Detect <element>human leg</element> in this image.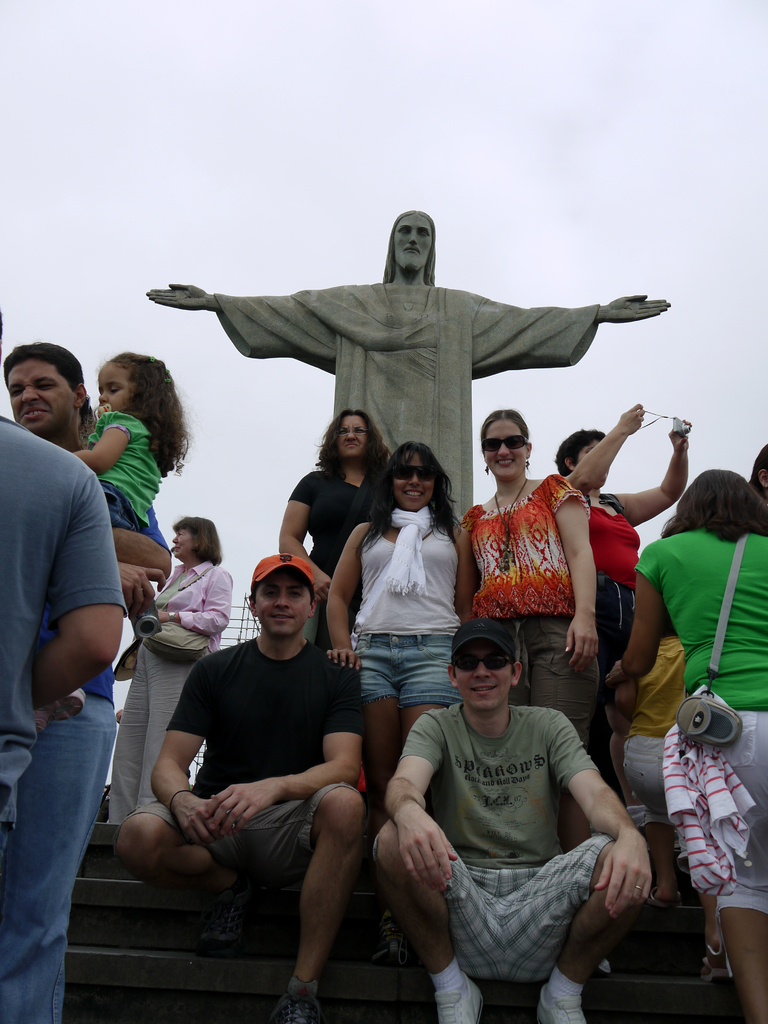
Detection: bbox=(589, 574, 625, 672).
